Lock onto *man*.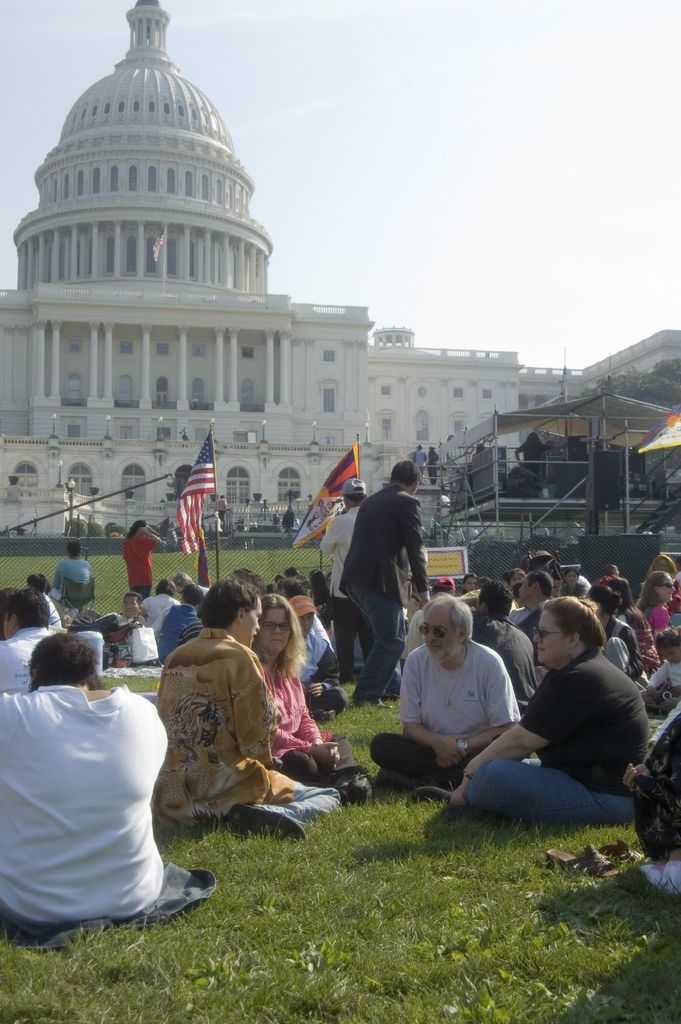
Locked: bbox=[366, 593, 524, 788].
